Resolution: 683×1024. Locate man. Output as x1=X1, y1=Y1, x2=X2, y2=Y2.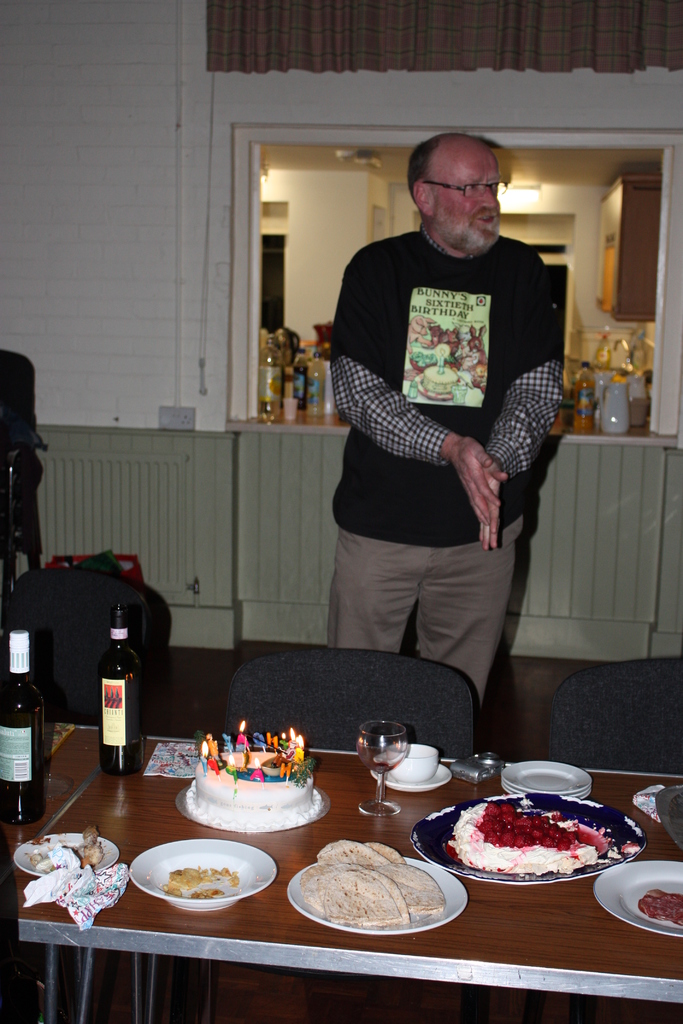
x1=322, y1=134, x2=565, y2=705.
